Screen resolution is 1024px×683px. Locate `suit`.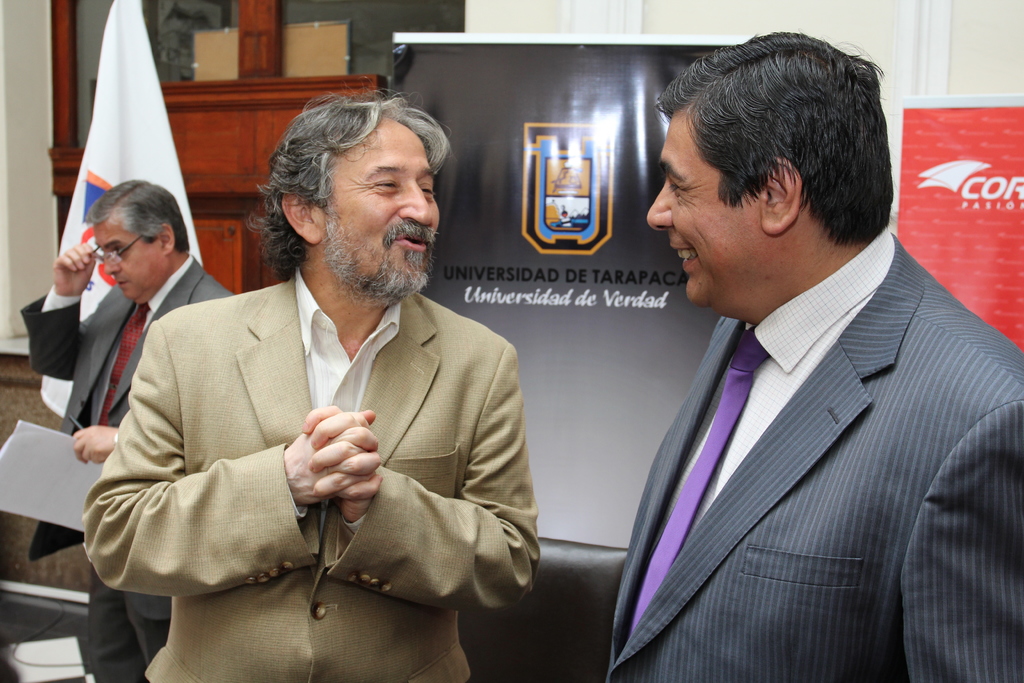
18 255 234 682.
